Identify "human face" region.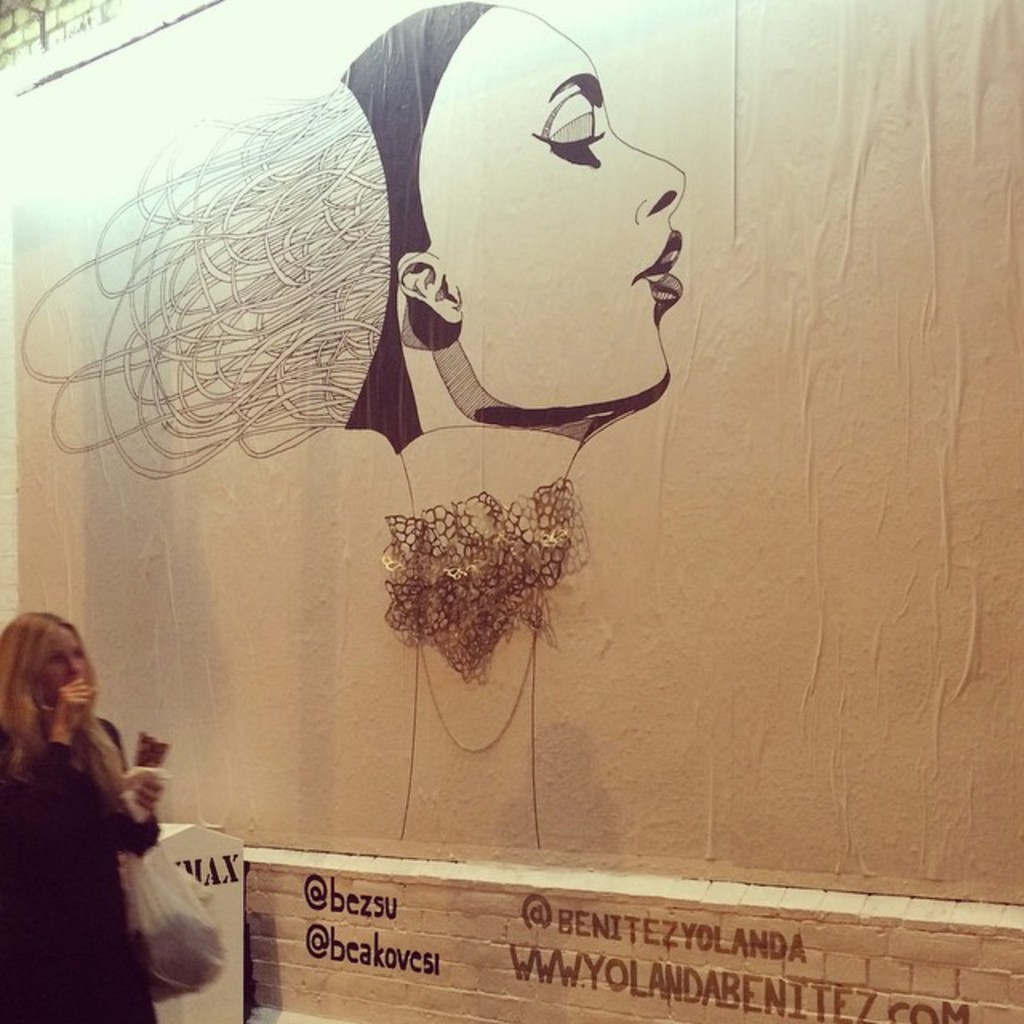
Region: pyautogui.locateOnScreen(435, 10, 686, 414).
